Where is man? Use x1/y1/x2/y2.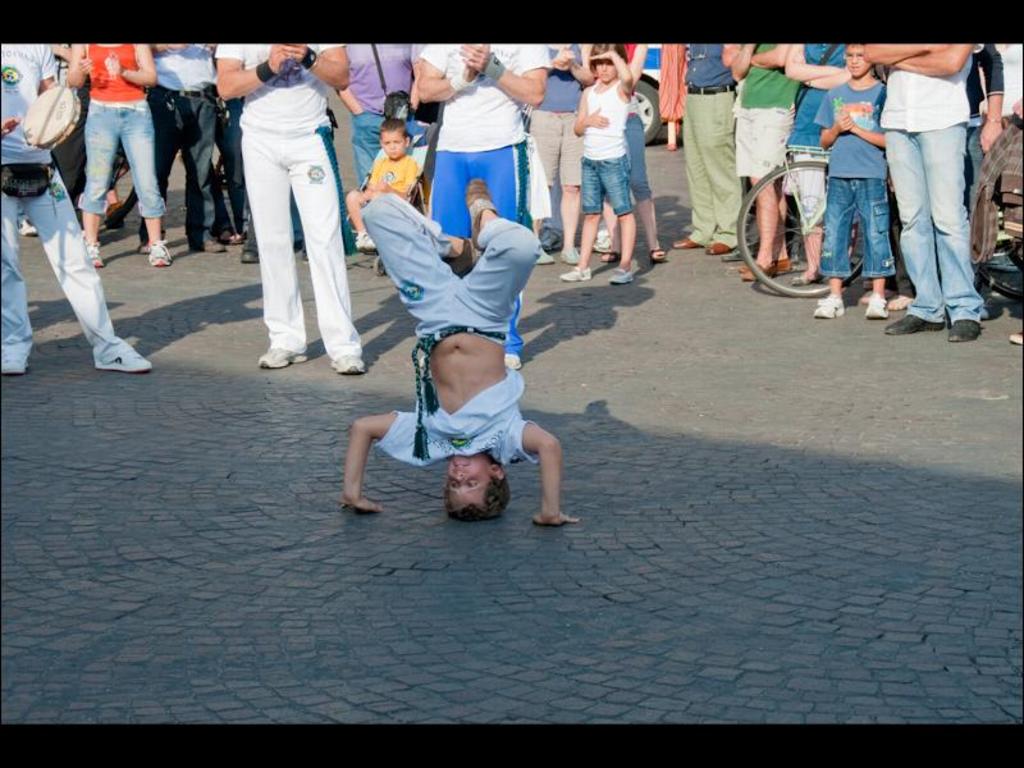
0/44/151/372.
